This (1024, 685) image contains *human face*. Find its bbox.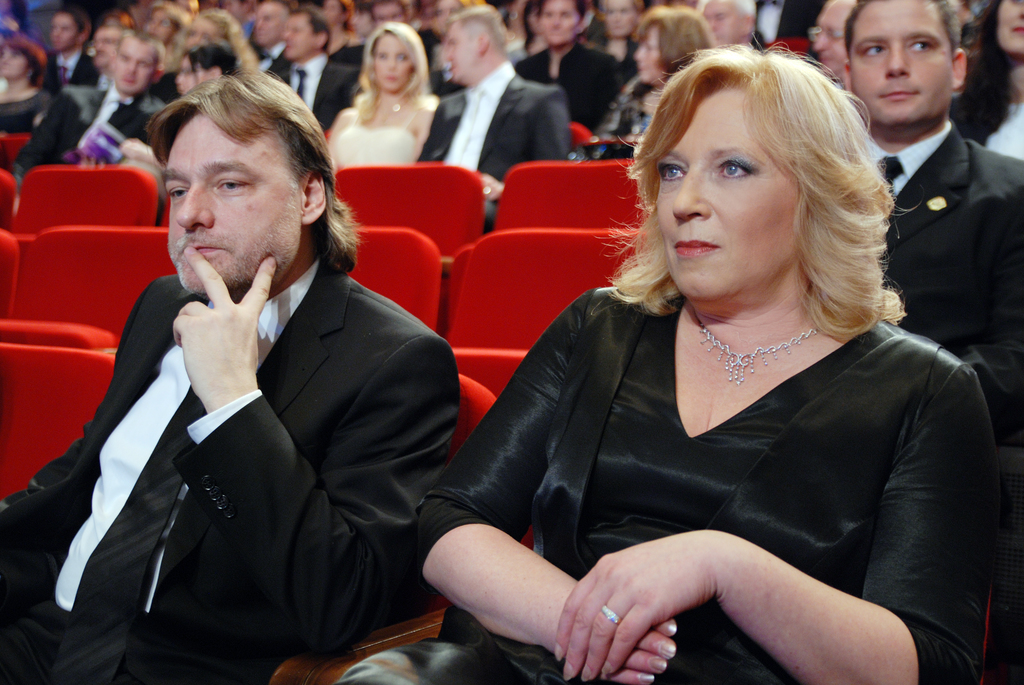
locate(0, 45, 29, 82).
